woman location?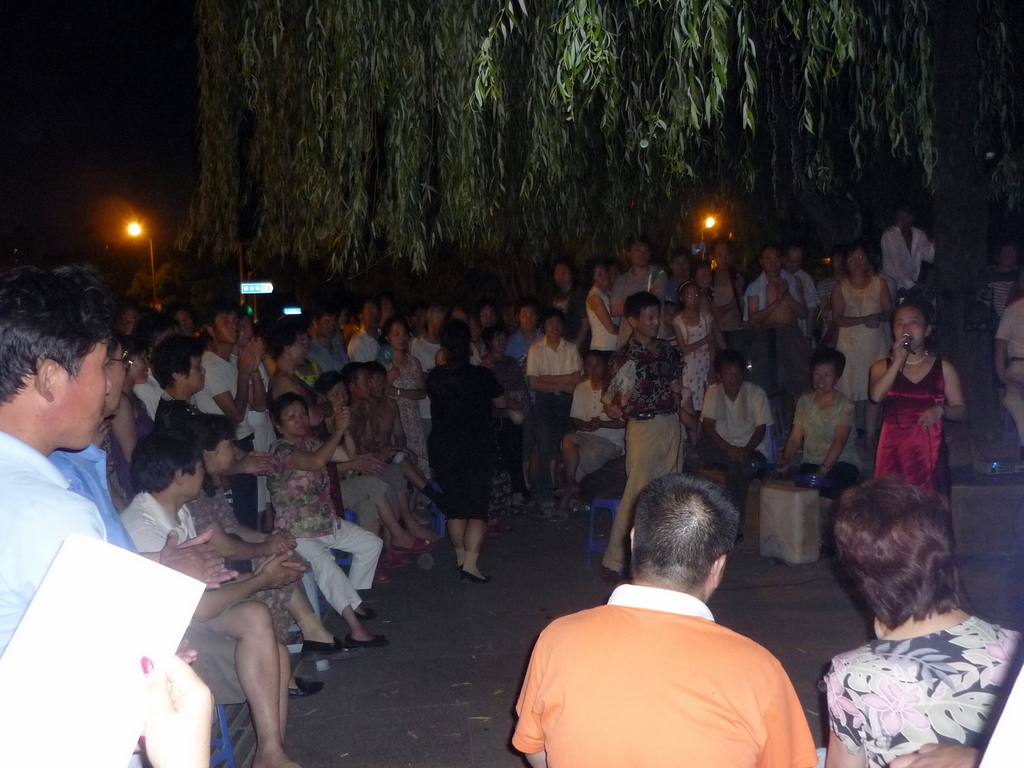
{"left": 191, "top": 426, "right": 355, "bottom": 650}
